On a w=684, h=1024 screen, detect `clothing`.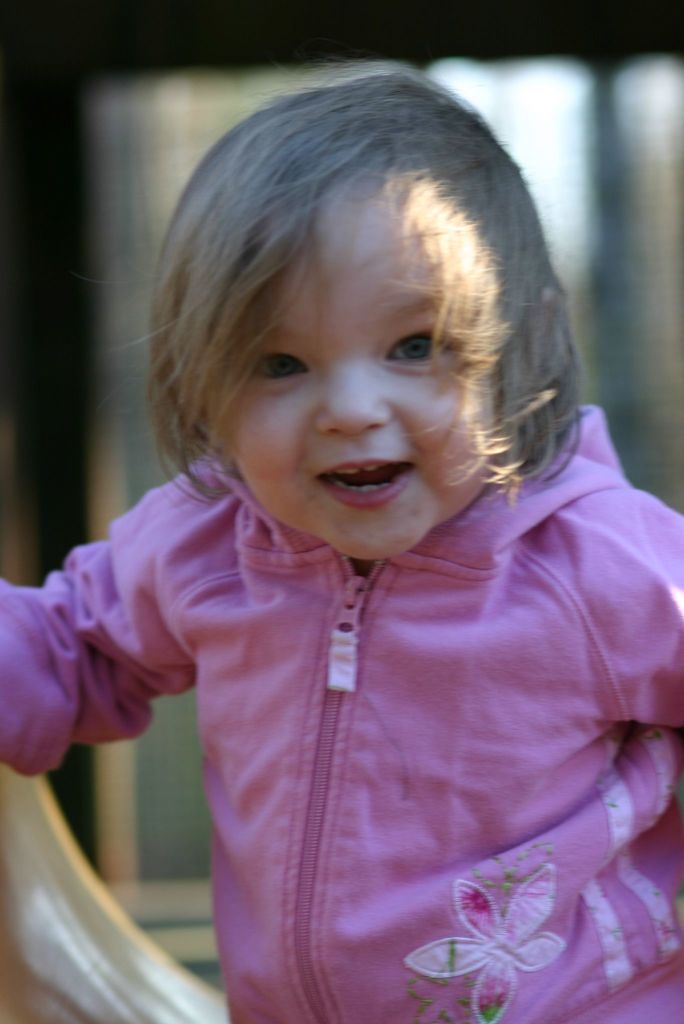
x1=59, y1=344, x2=680, y2=998.
